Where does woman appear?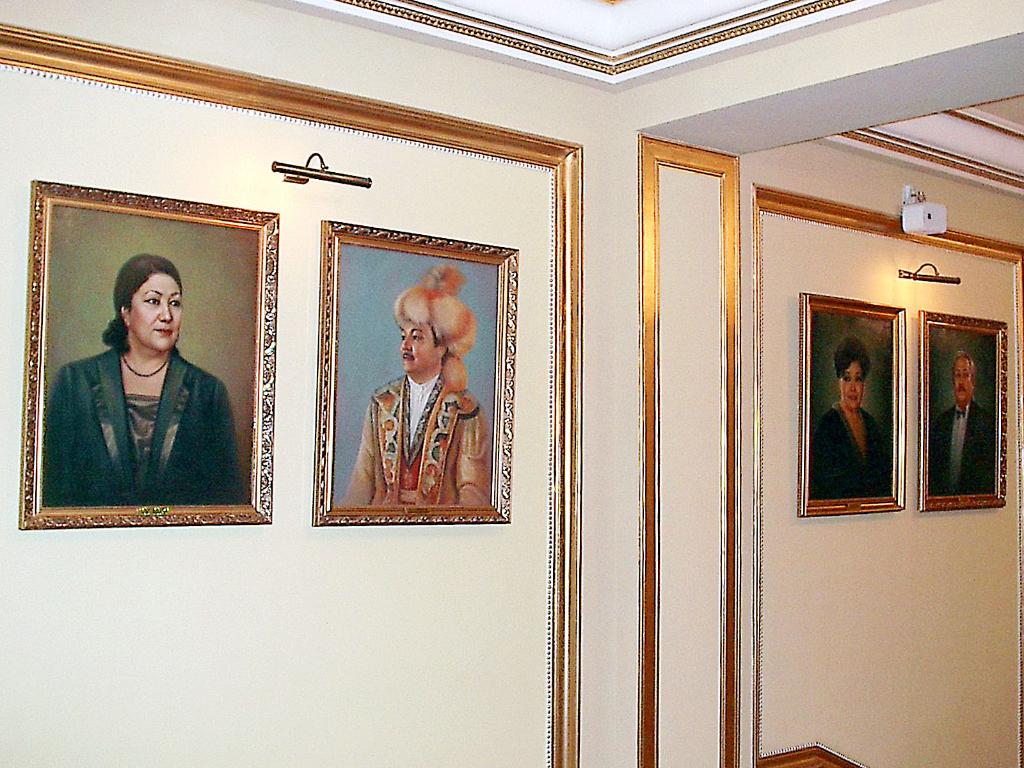
Appears at <box>808,337,892,499</box>.
